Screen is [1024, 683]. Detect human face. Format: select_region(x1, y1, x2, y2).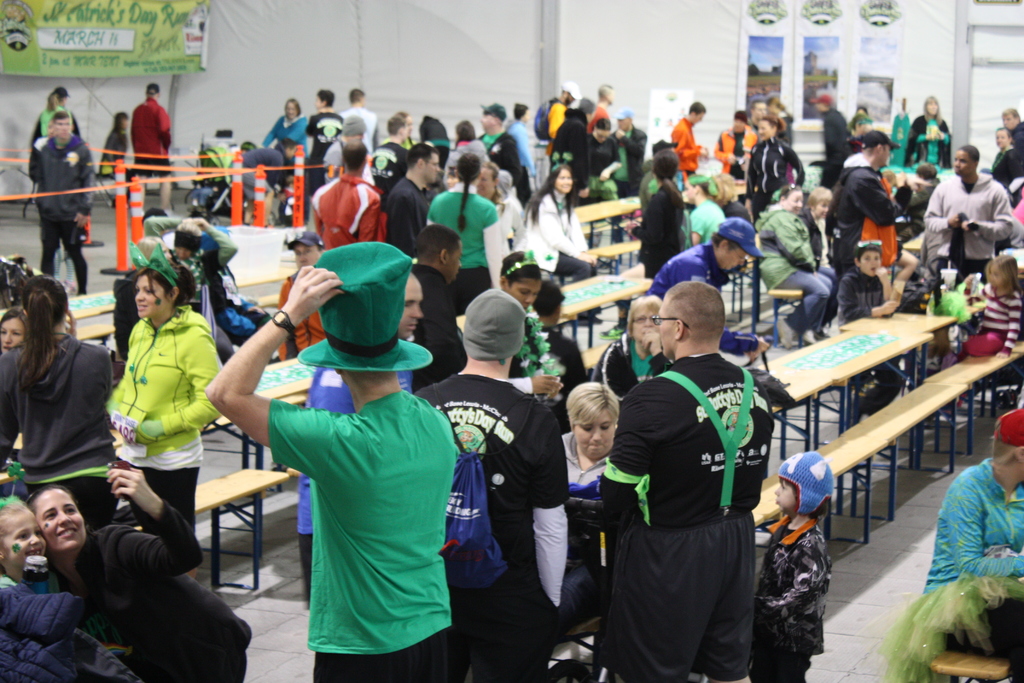
select_region(557, 169, 573, 186).
